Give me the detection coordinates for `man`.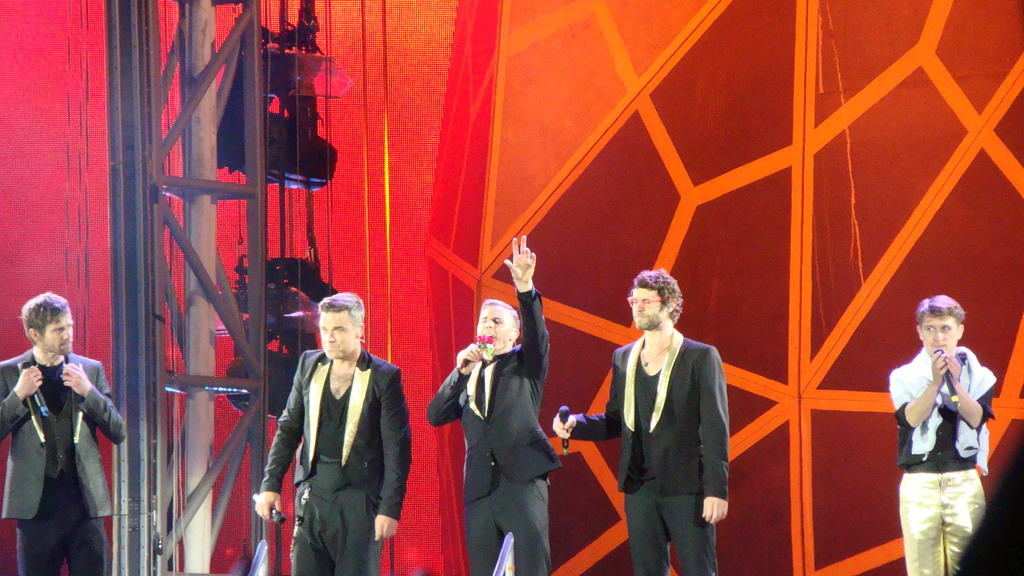
region(0, 298, 116, 575).
